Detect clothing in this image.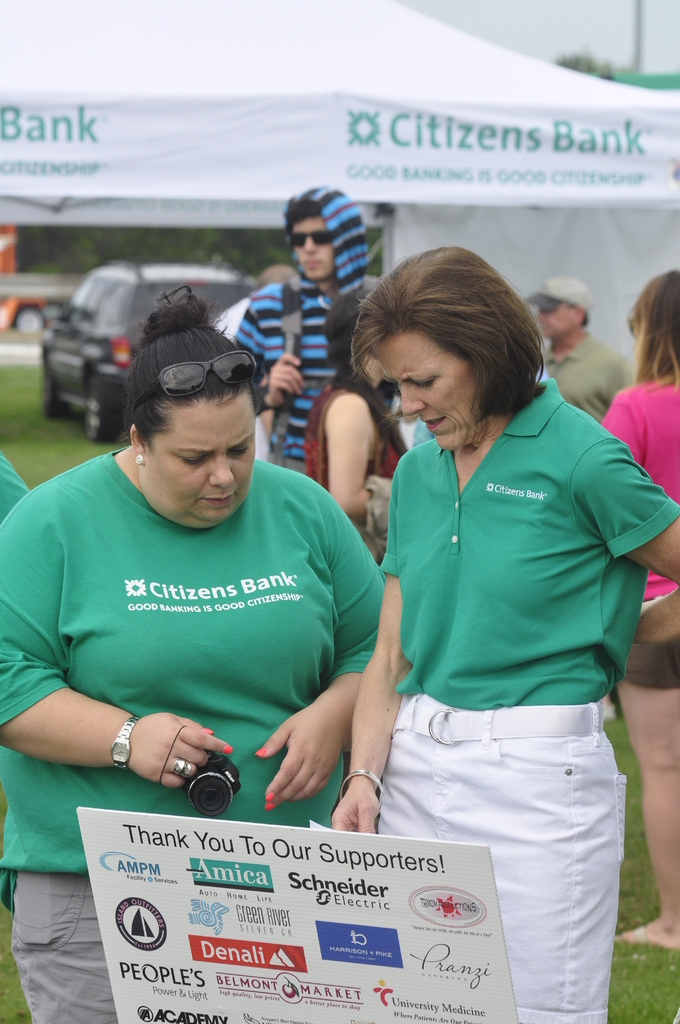
Detection: 302,376,393,570.
